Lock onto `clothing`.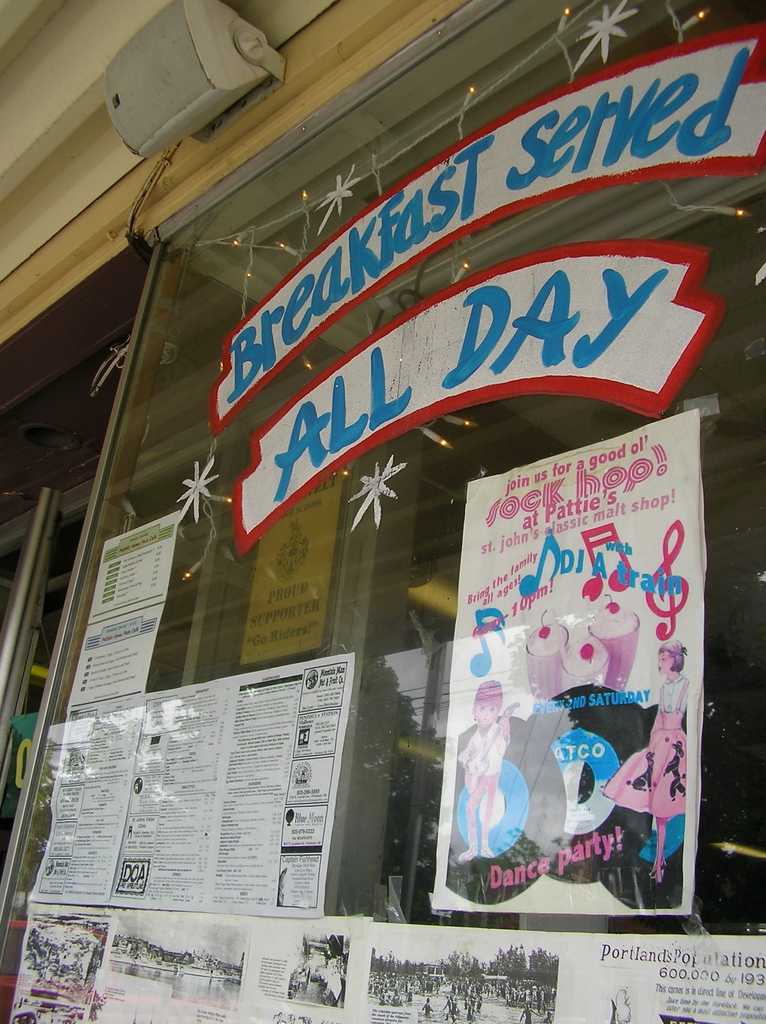
Locked: box=[648, 671, 699, 811].
